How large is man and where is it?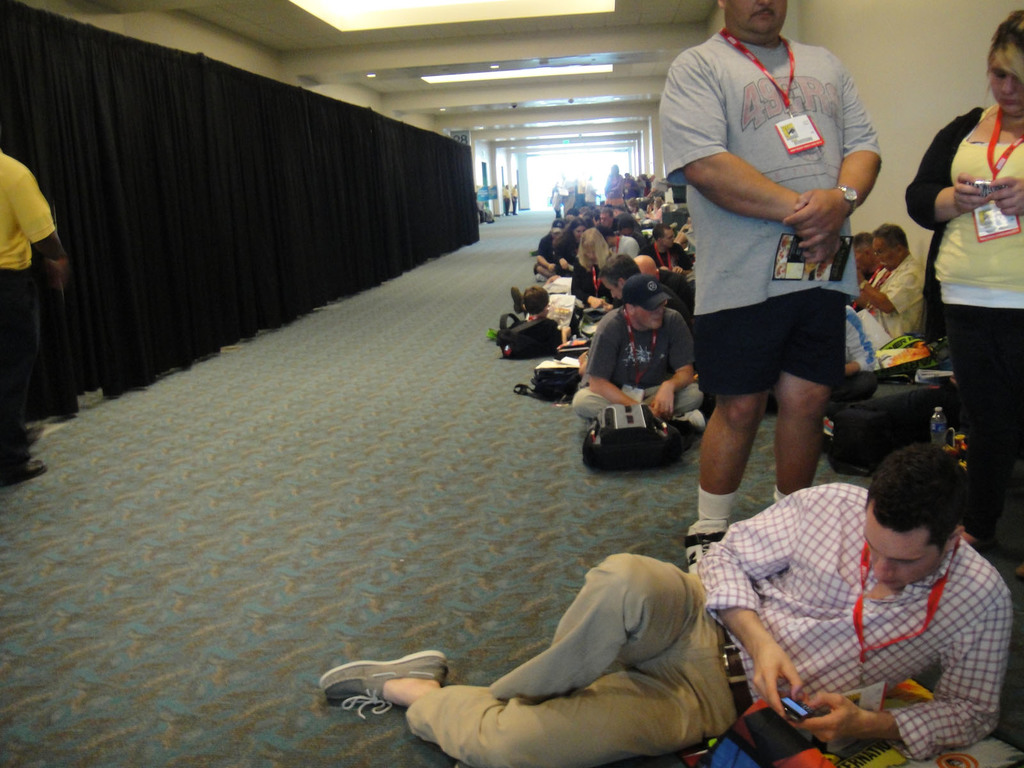
Bounding box: box=[317, 436, 1014, 767].
